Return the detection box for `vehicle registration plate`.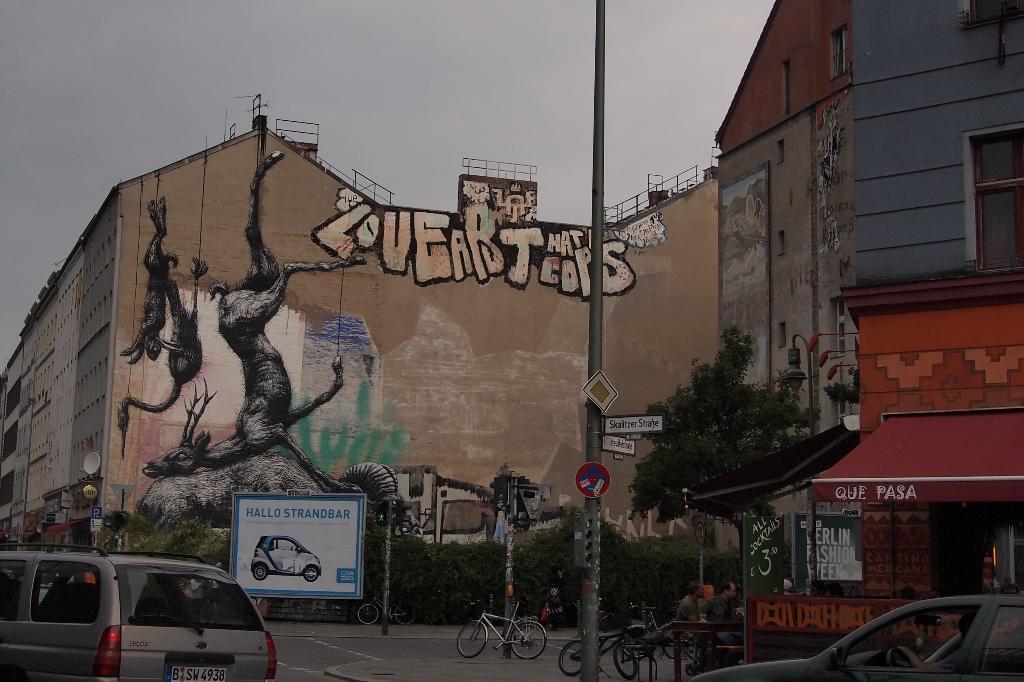
detection(168, 662, 228, 681).
